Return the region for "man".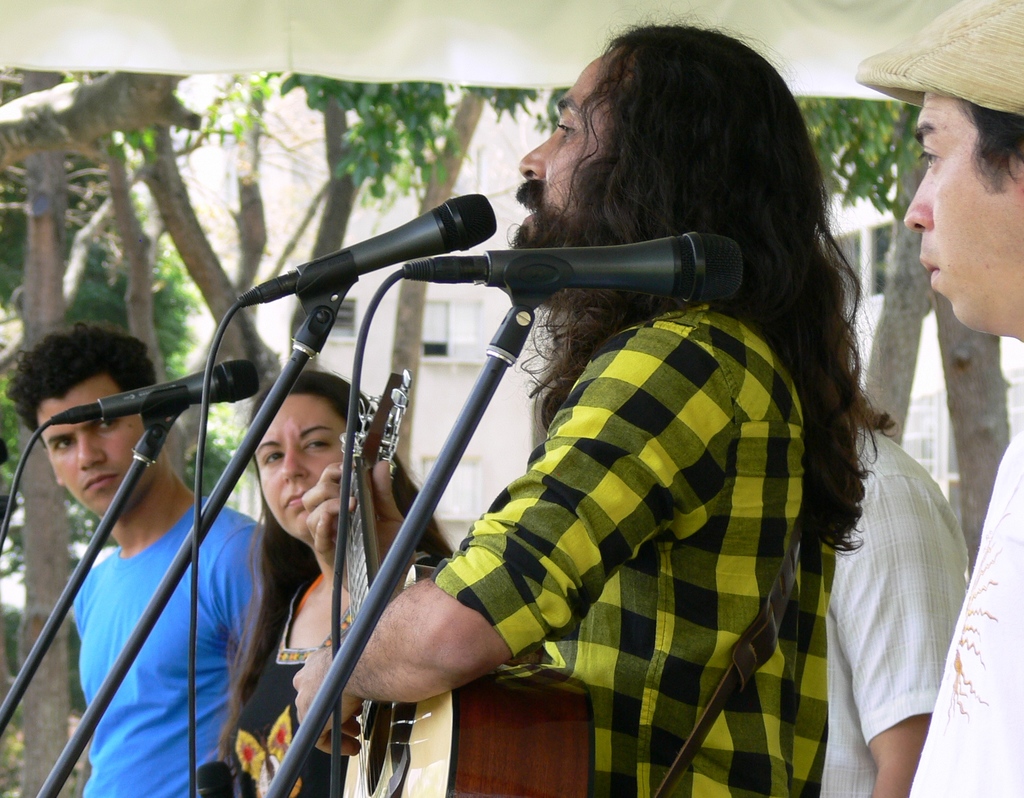
left=6, top=320, right=275, bottom=797.
